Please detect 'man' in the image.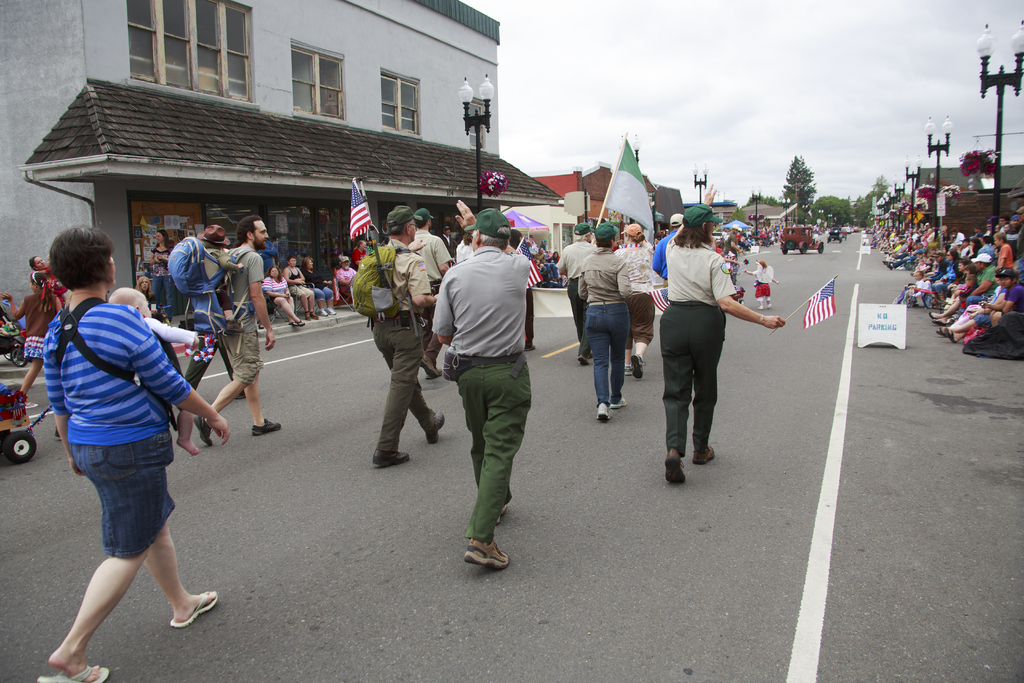
rect(653, 211, 686, 290).
